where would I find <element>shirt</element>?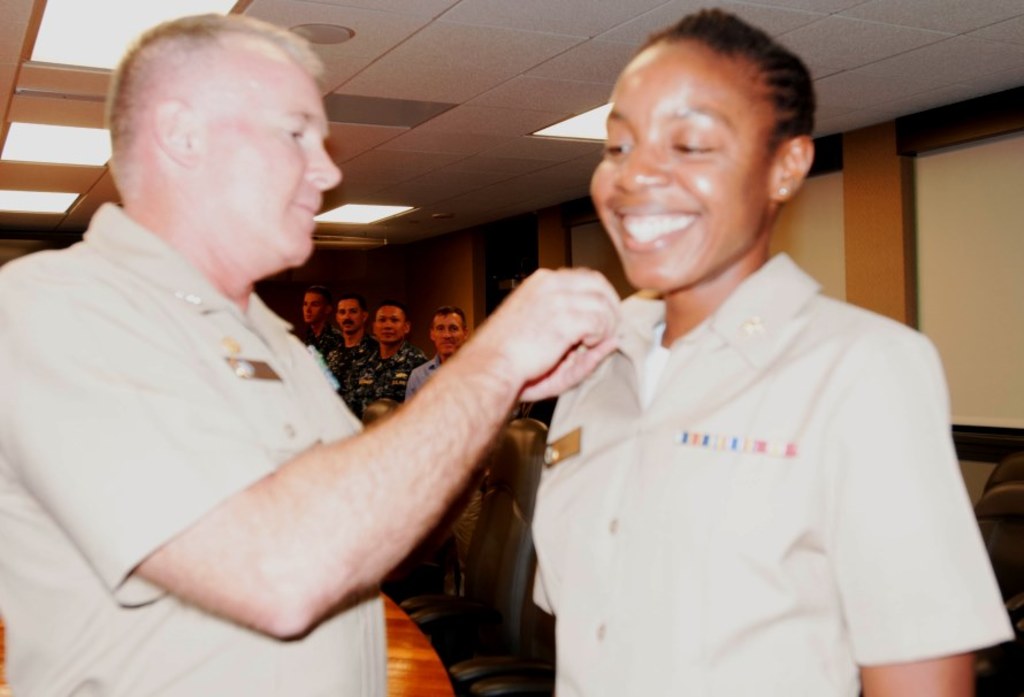
At 400/352/441/406.
